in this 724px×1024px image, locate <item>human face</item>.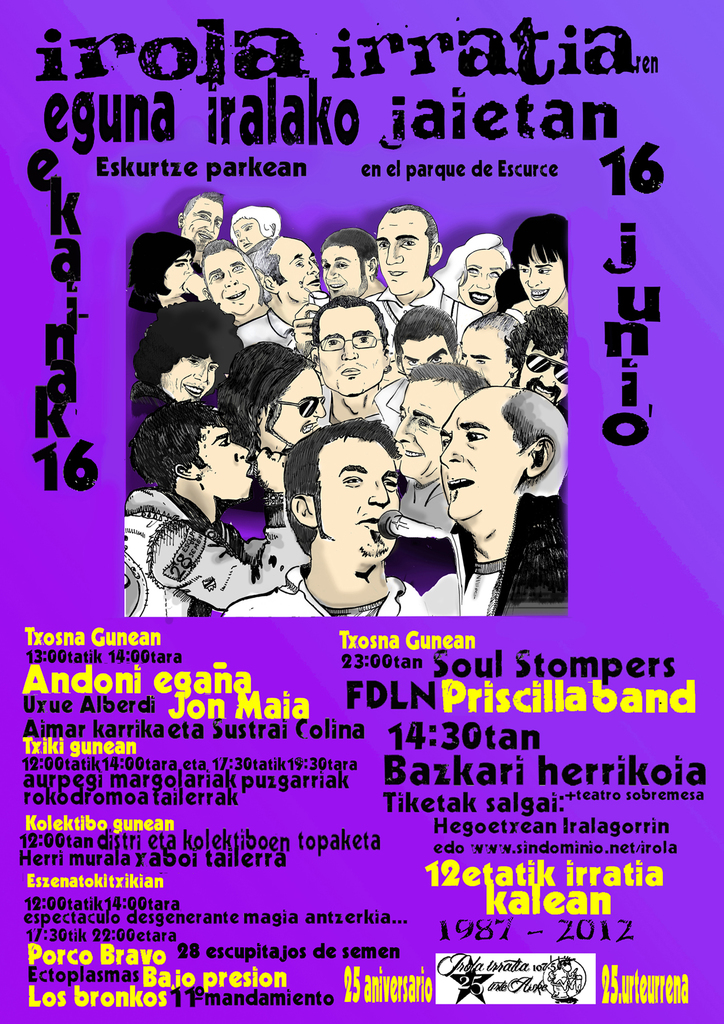
Bounding box: 436, 398, 529, 516.
